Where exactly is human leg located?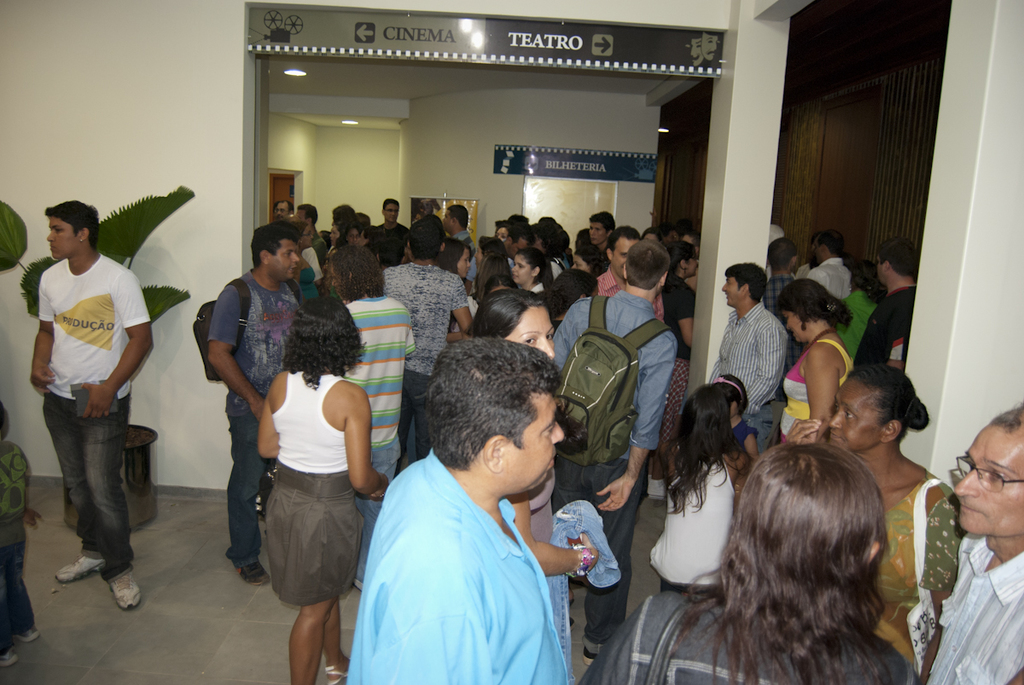
Its bounding box is (x1=0, y1=518, x2=17, y2=669).
